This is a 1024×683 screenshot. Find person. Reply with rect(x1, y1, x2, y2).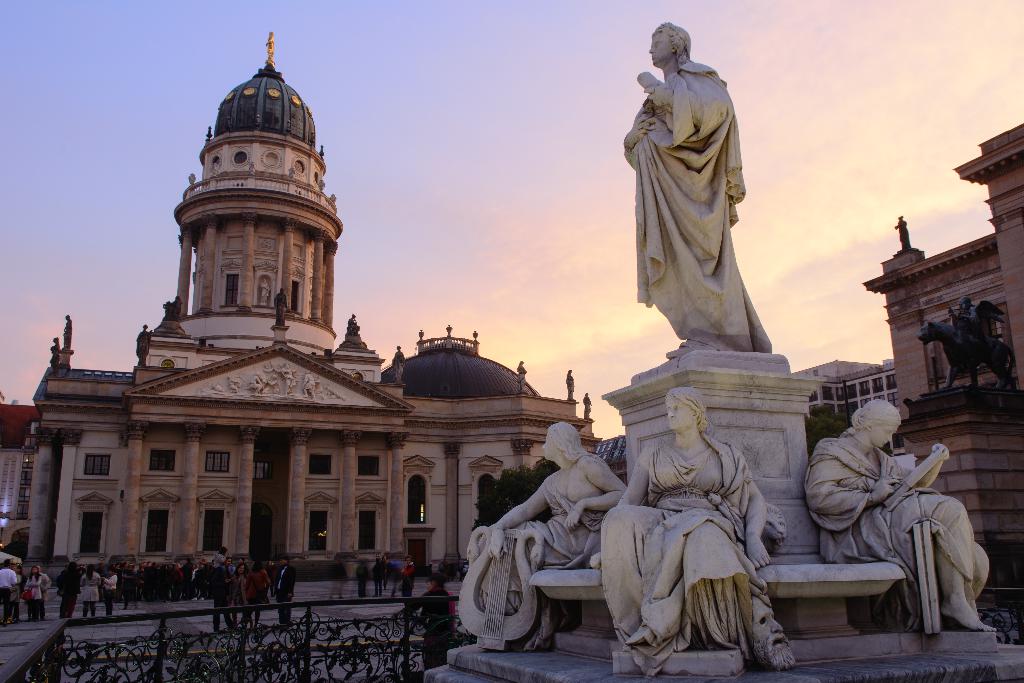
rect(816, 382, 983, 641).
